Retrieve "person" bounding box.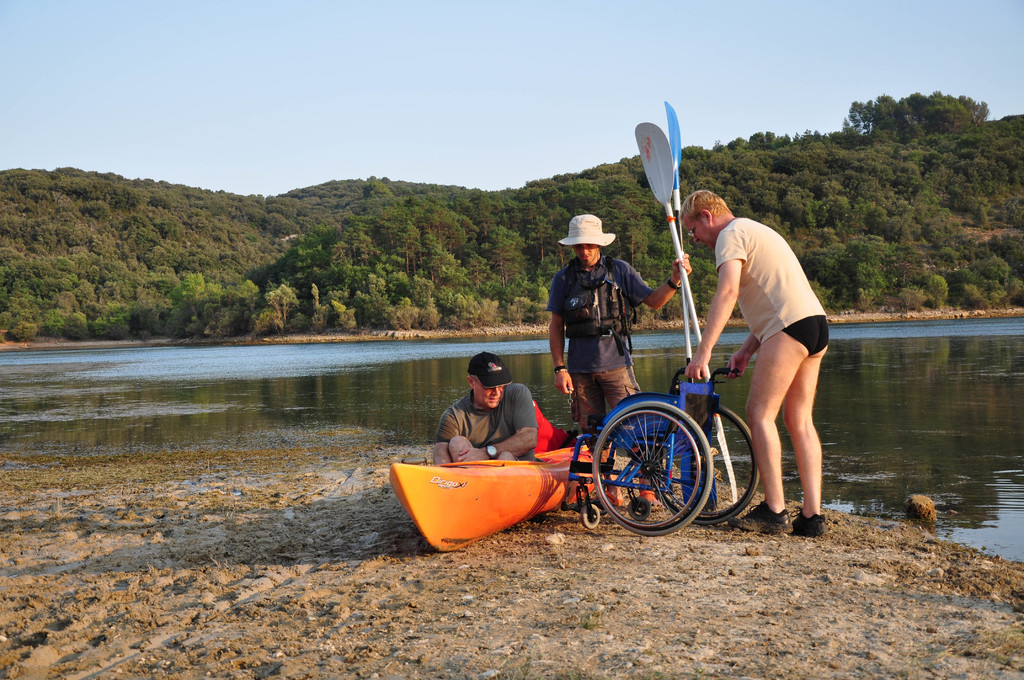
Bounding box: (547, 210, 701, 506).
